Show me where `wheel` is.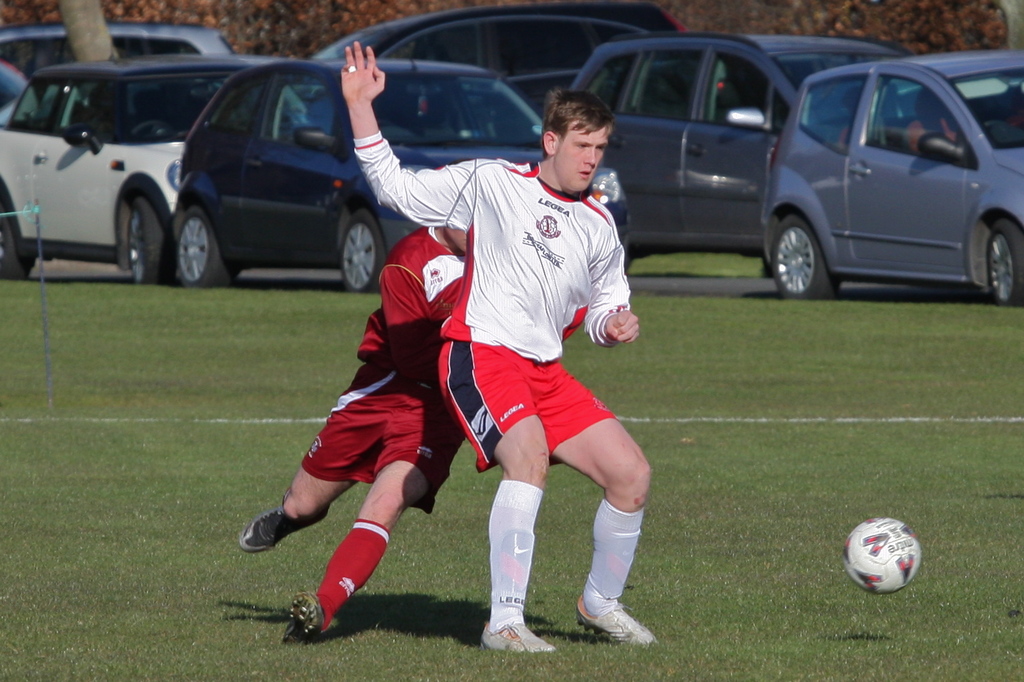
`wheel` is at [338,203,385,294].
